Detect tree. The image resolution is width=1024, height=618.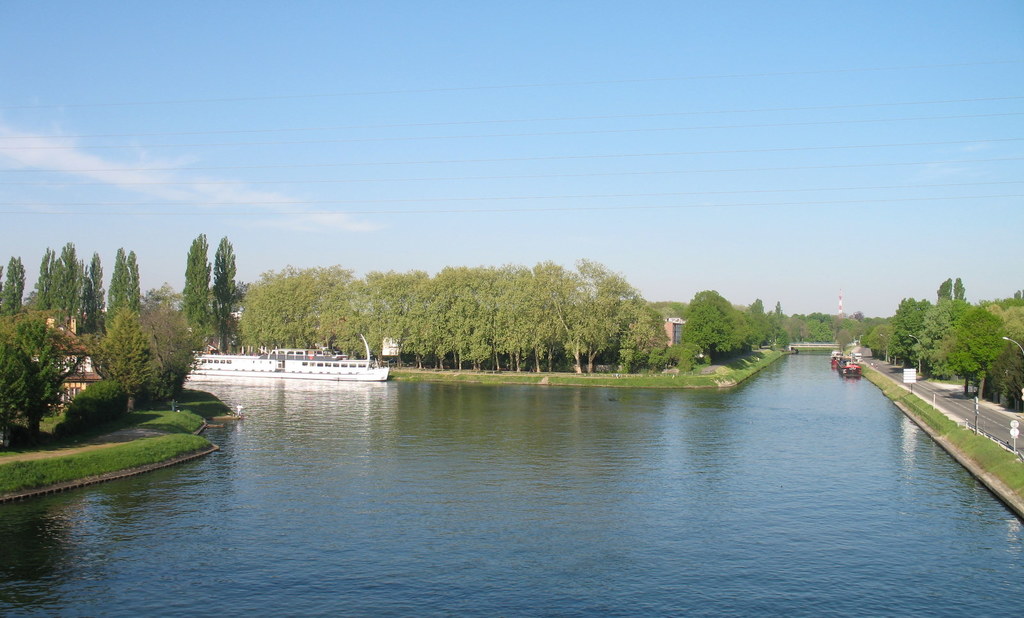
995, 347, 1023, 408.
